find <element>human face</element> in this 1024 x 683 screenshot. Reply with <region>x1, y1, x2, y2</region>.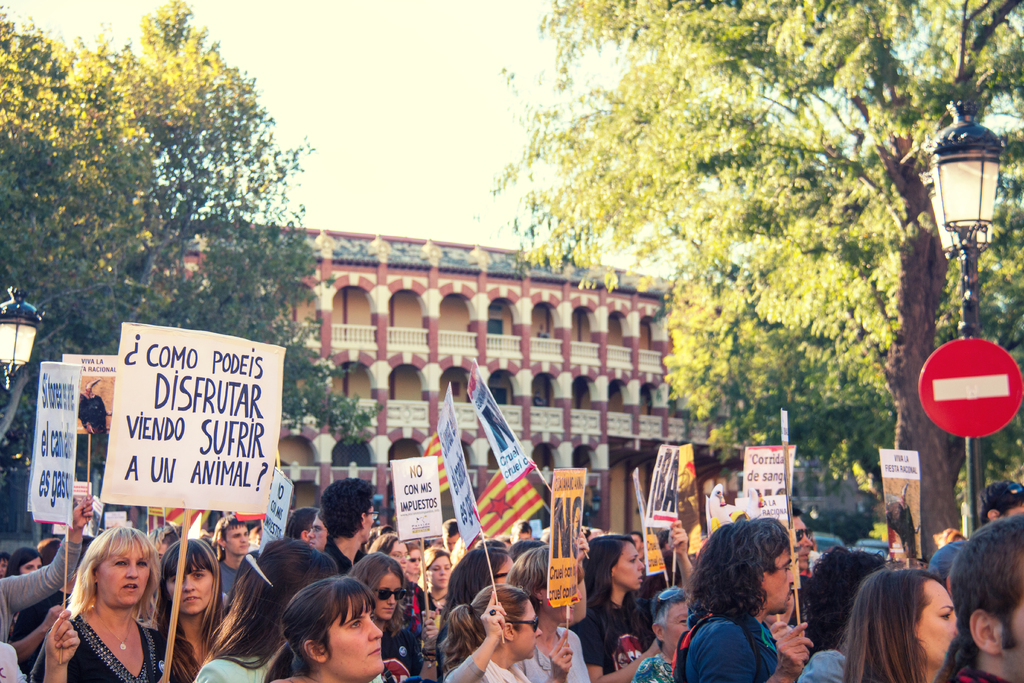
<region>406, 550, 424, 575</region>.
